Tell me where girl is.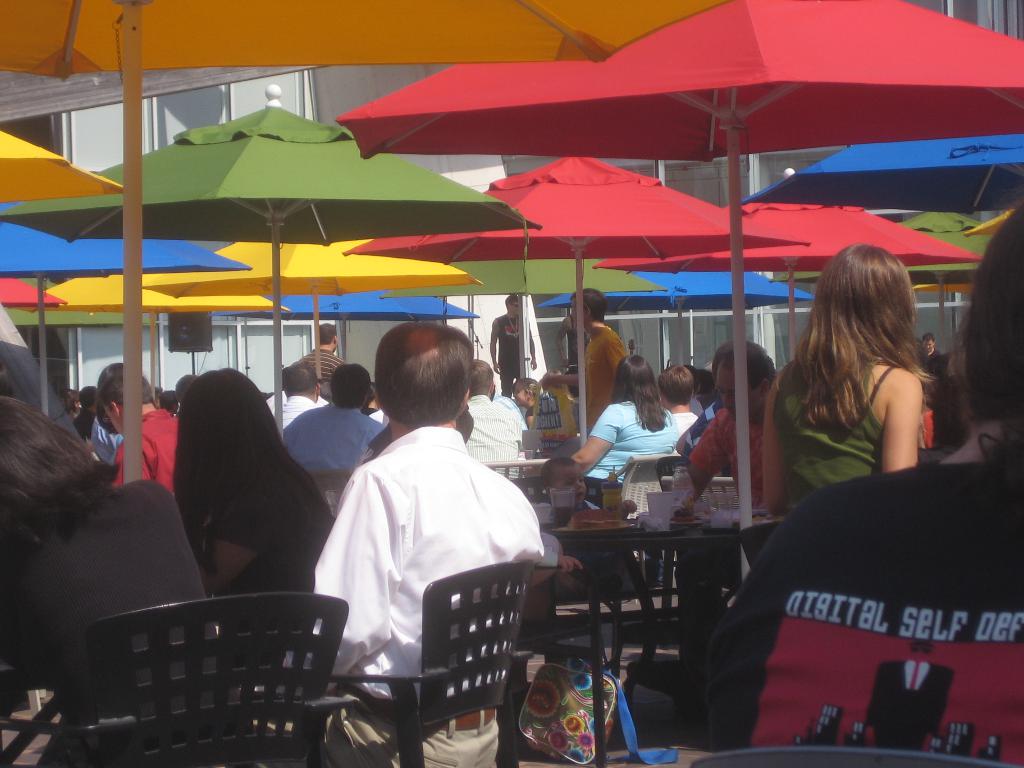
girl is at [766, 243, 938, 508].
